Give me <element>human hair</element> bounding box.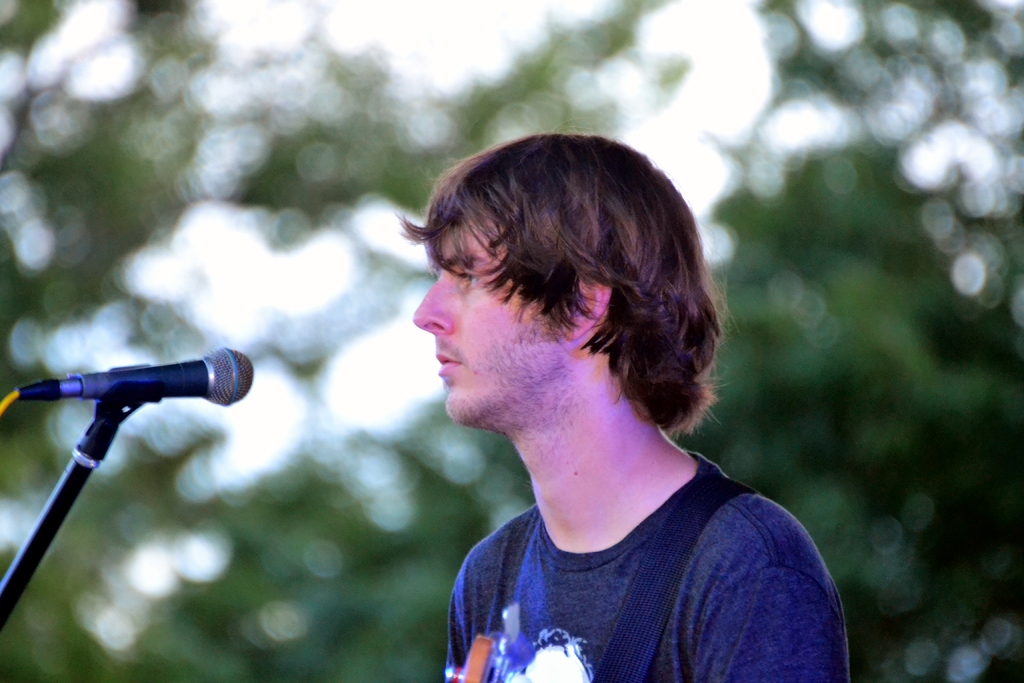
[x1=417, y1=122, x2=726, y2=459].
